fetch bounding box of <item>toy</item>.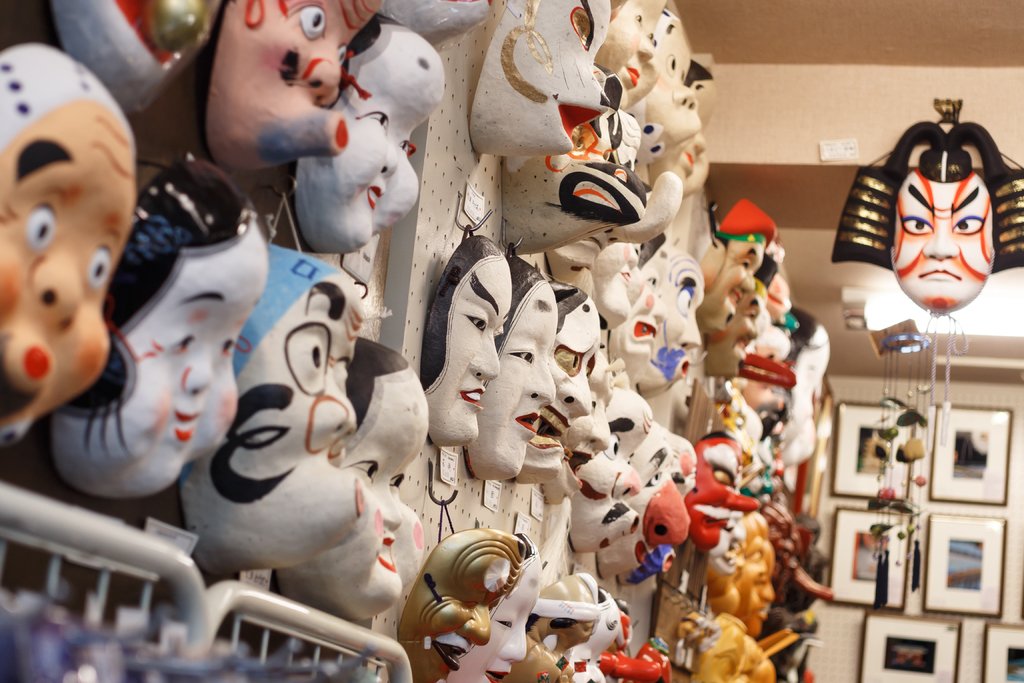
Bbox: 267/338/430/625.
